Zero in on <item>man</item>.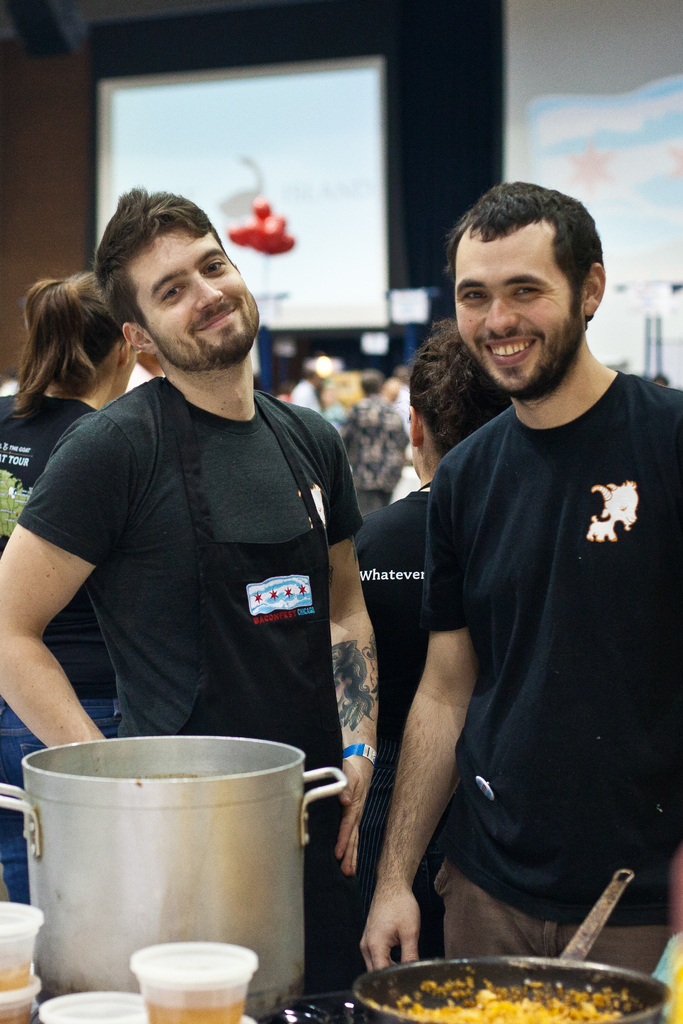
Zeroed in: 344,180,677,1013.
